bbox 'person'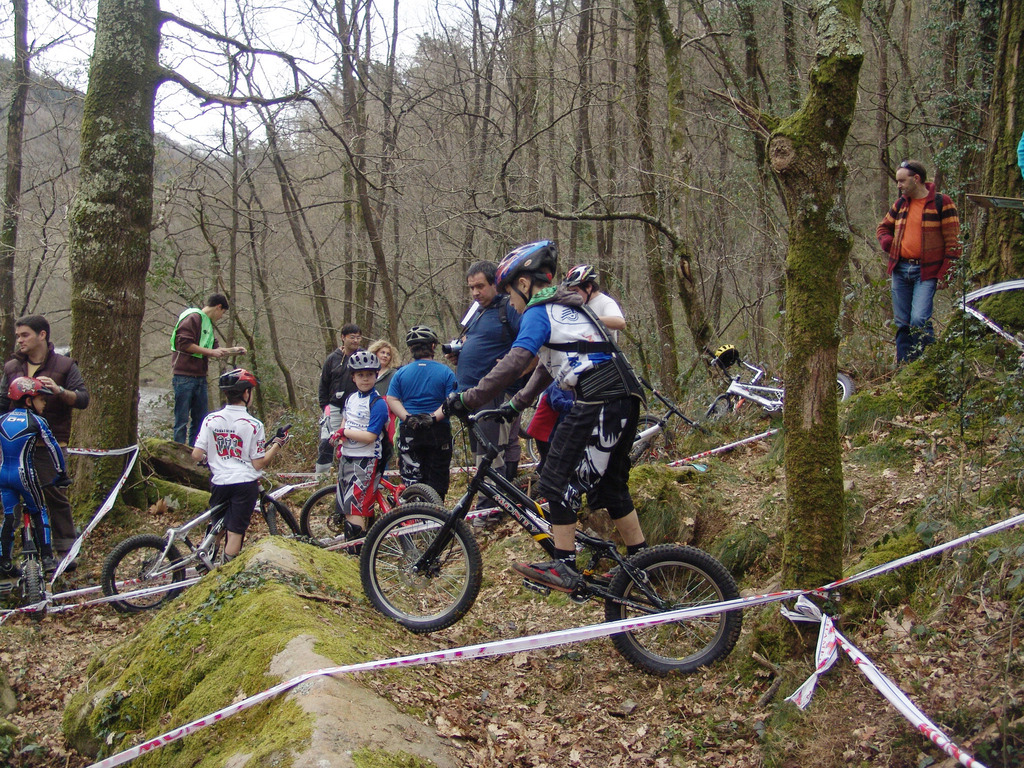
{"x1": 385, "y1": 321, "x2": 460, "y2": 481}
